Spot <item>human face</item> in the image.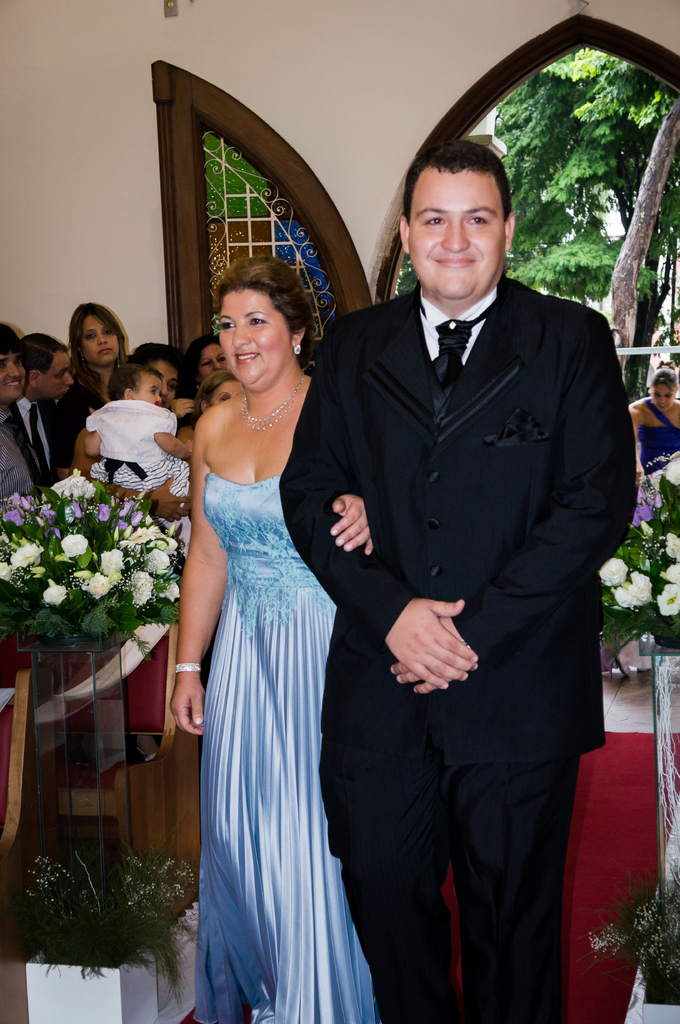
<item>human face</item> found at x1=132 y1=375 x2=158 y2=405.
